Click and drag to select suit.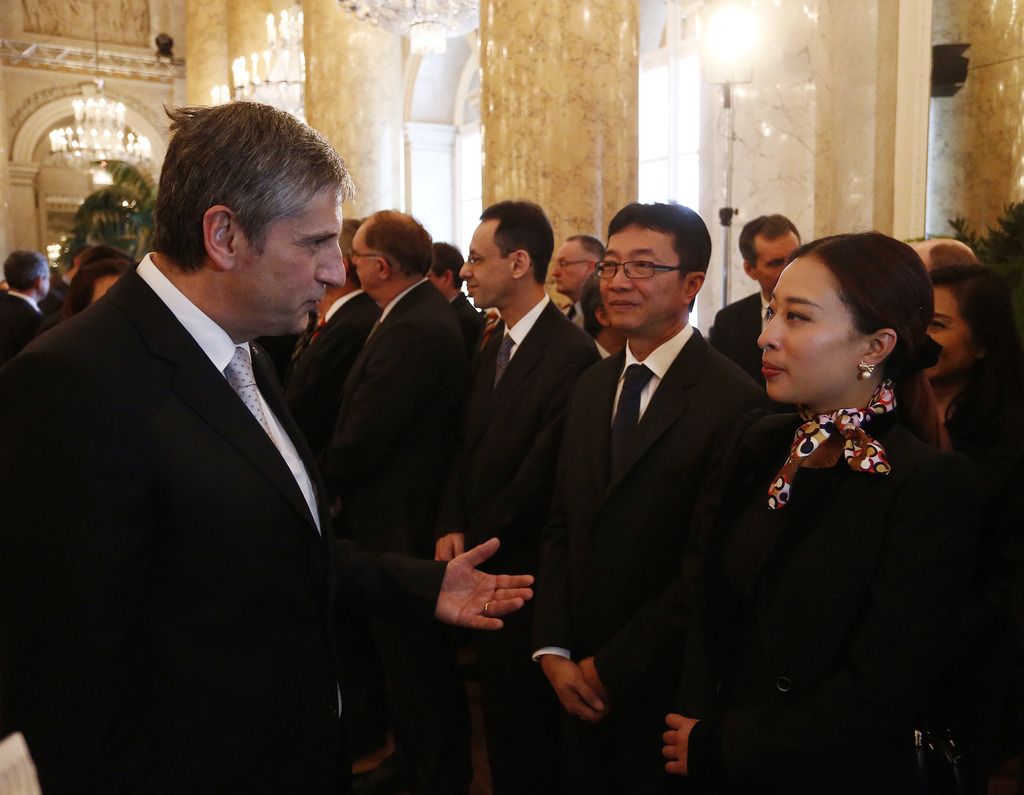
Selection: l=325, t=277, r=472, b=732.
